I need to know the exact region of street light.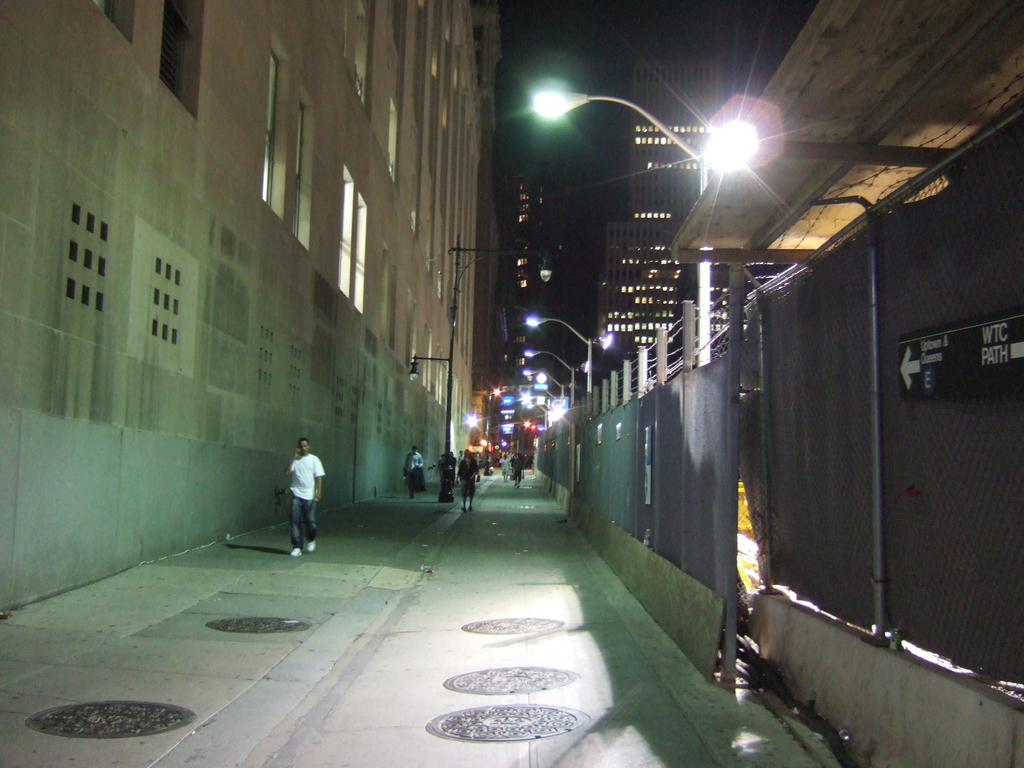
Region: 519:306:618:405.
